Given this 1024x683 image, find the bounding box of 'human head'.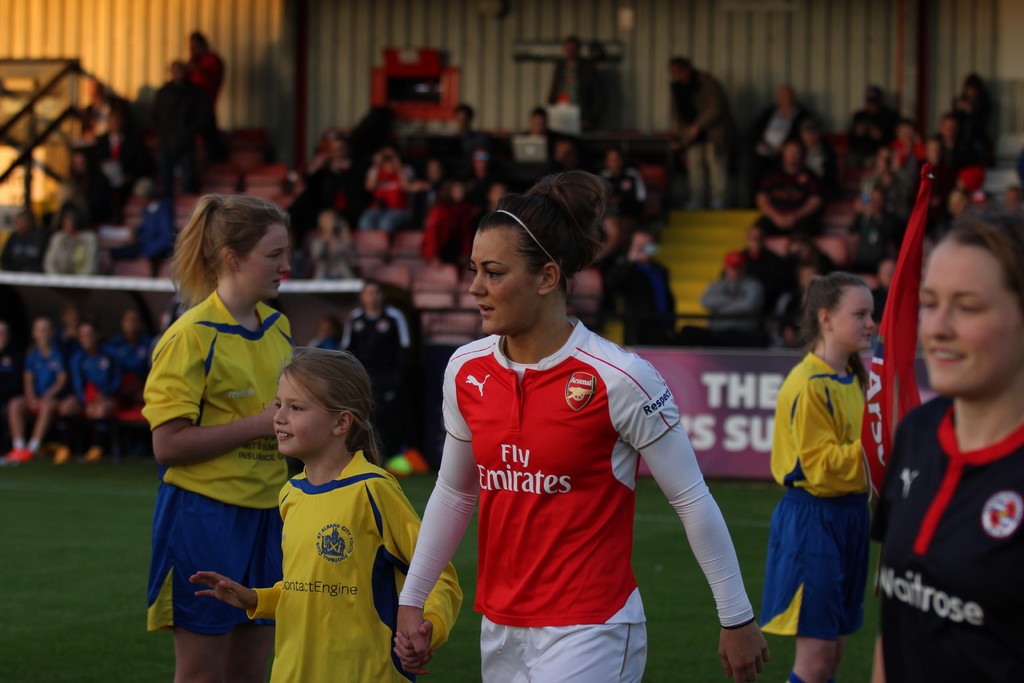
x1=375 y1=147 x2=401 y2=170.
